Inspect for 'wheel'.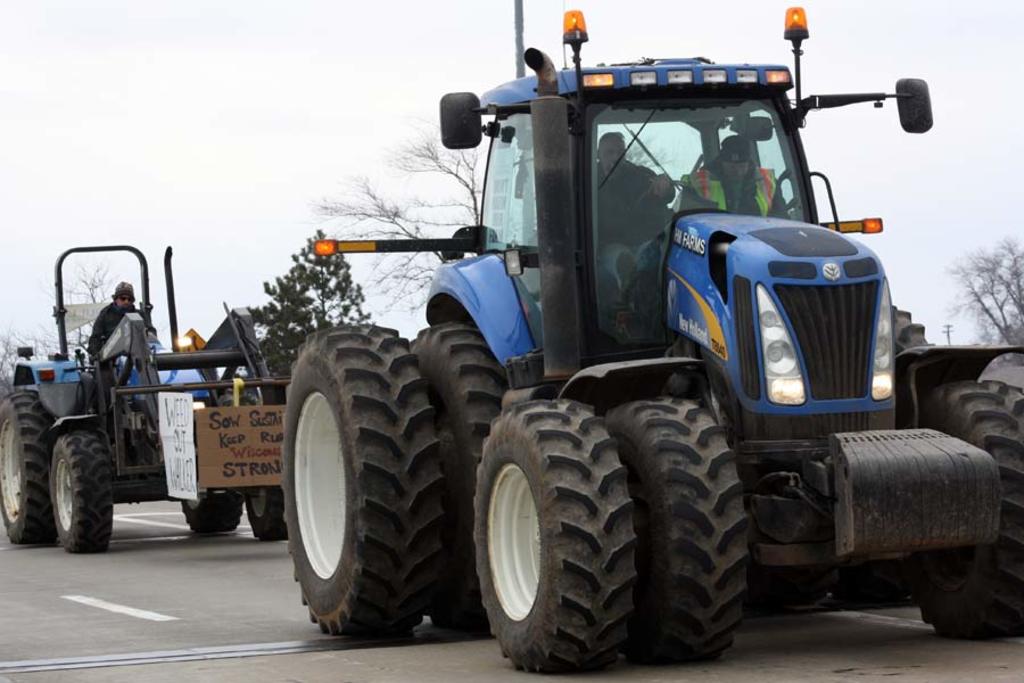
Inspection: 408:304:504:632.
